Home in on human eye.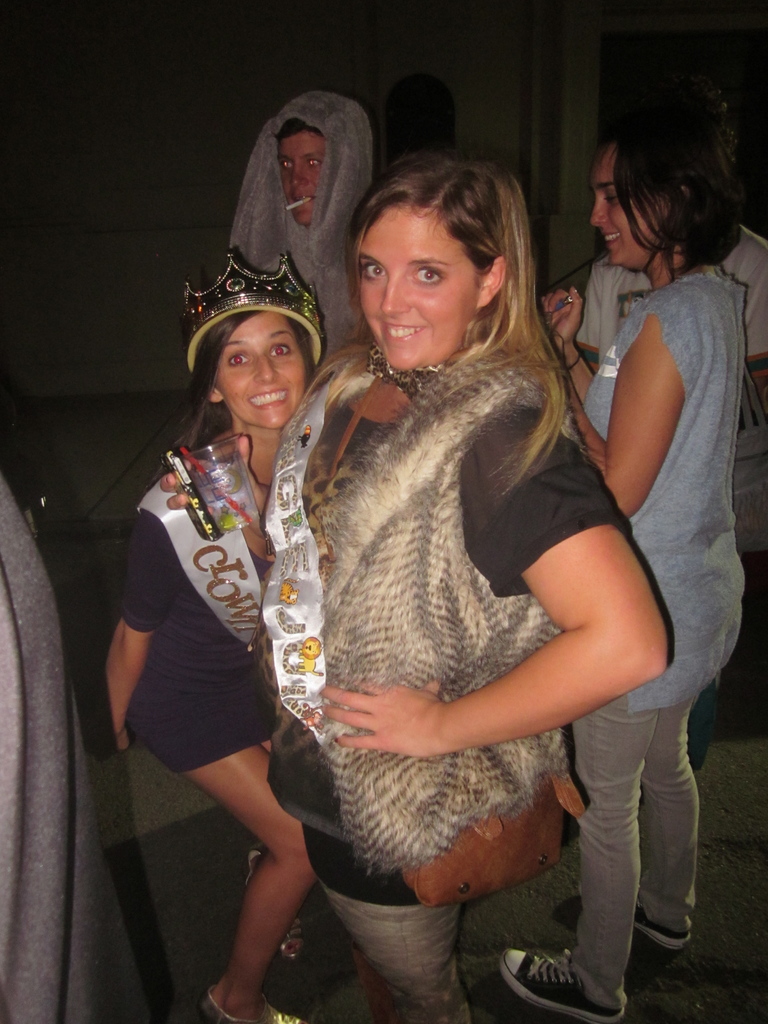
Homed in at l=360, t=260, r=387, b=280.
